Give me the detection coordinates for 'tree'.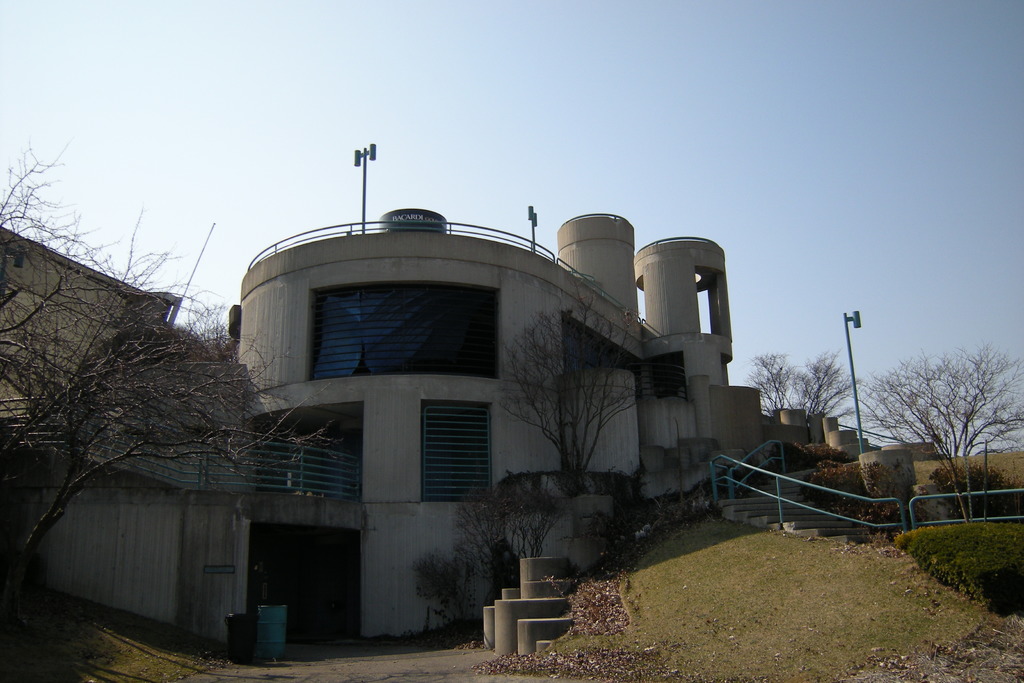
<box>881,328,1007,498</box>.
